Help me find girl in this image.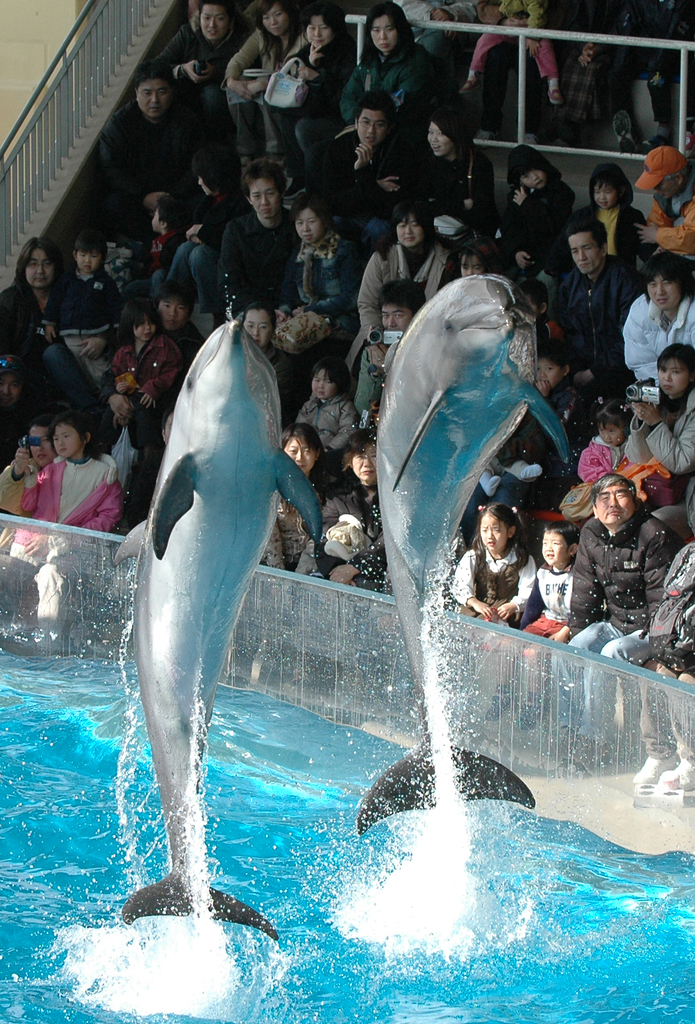
Found it: (109,300,192,449).
